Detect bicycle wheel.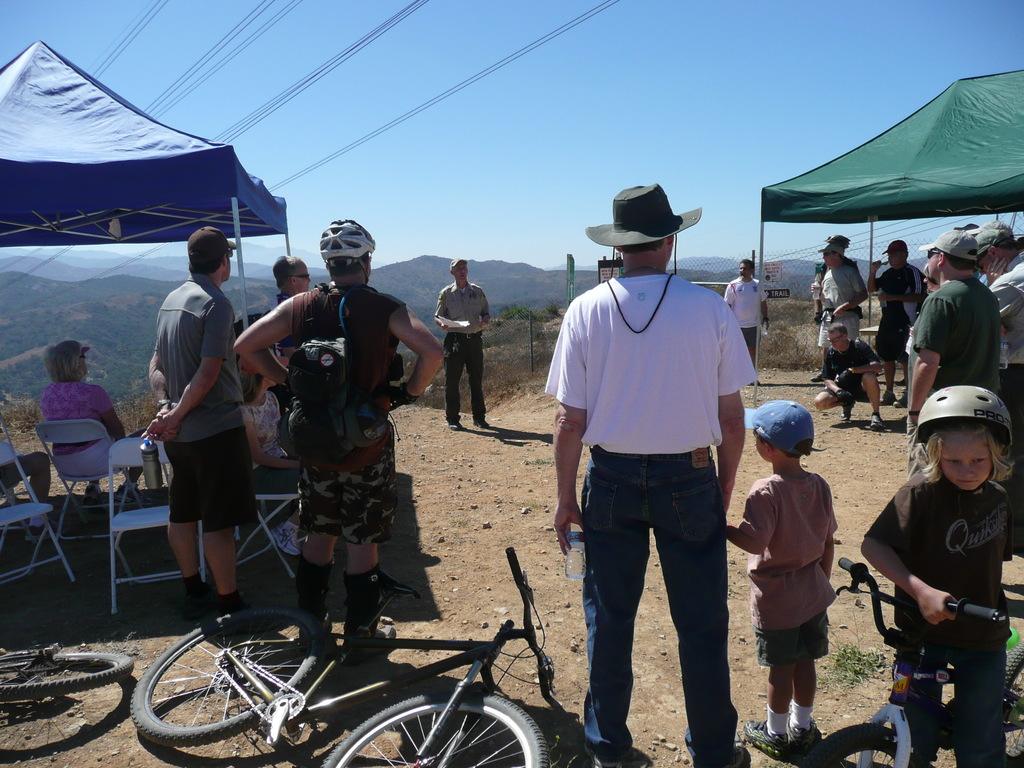
Detected at 799/722/928/767.
